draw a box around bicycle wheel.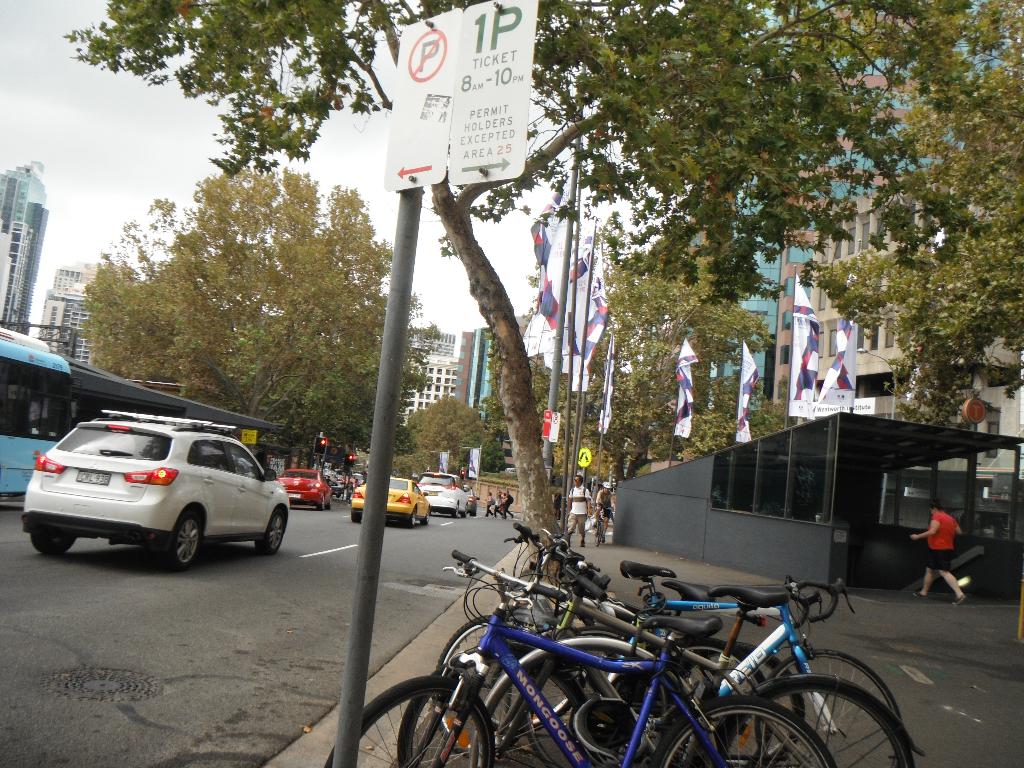
{"left": 402, "top": 657, "right": 530, "bottom": 767}.
